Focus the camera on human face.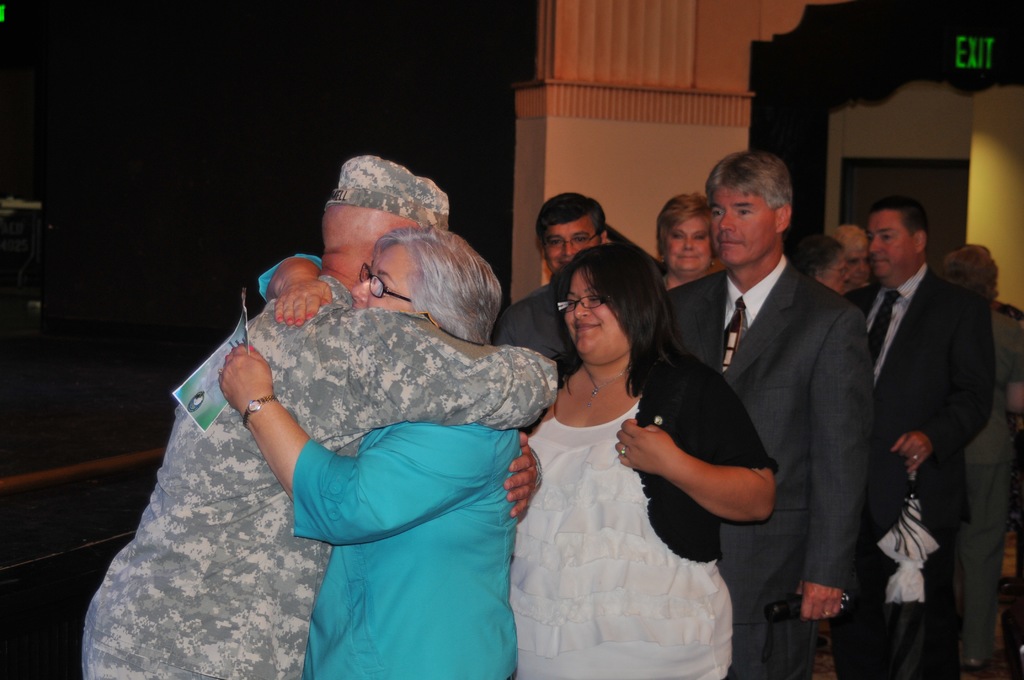
Focus region: left=557, top=268, right=628, bottom=362.
